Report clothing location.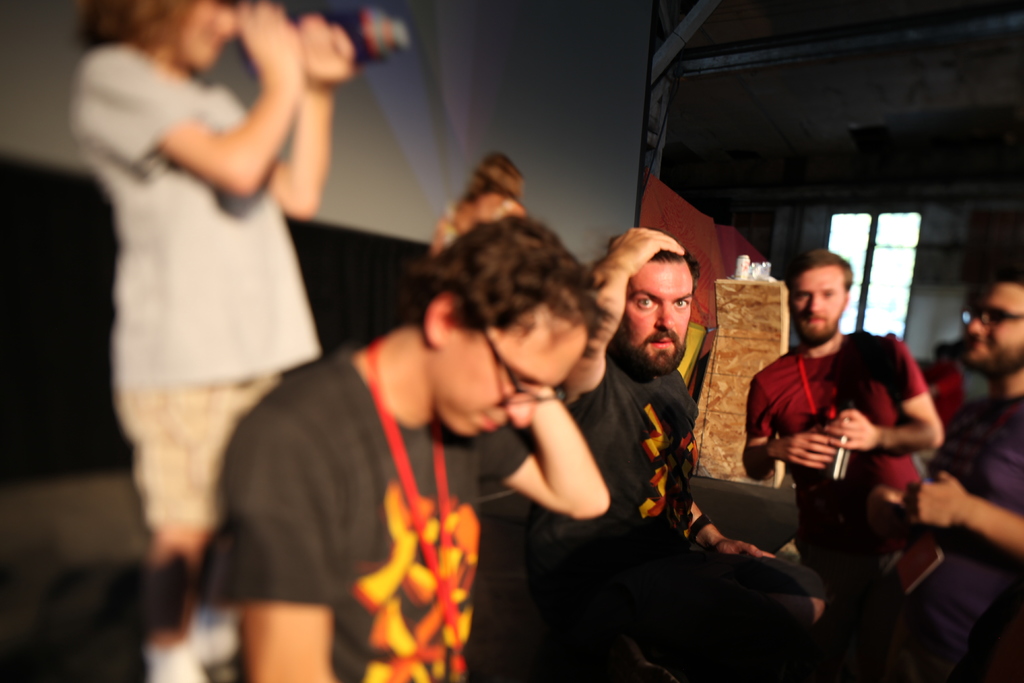
Report: detection(903, 390, 1023, 677).
